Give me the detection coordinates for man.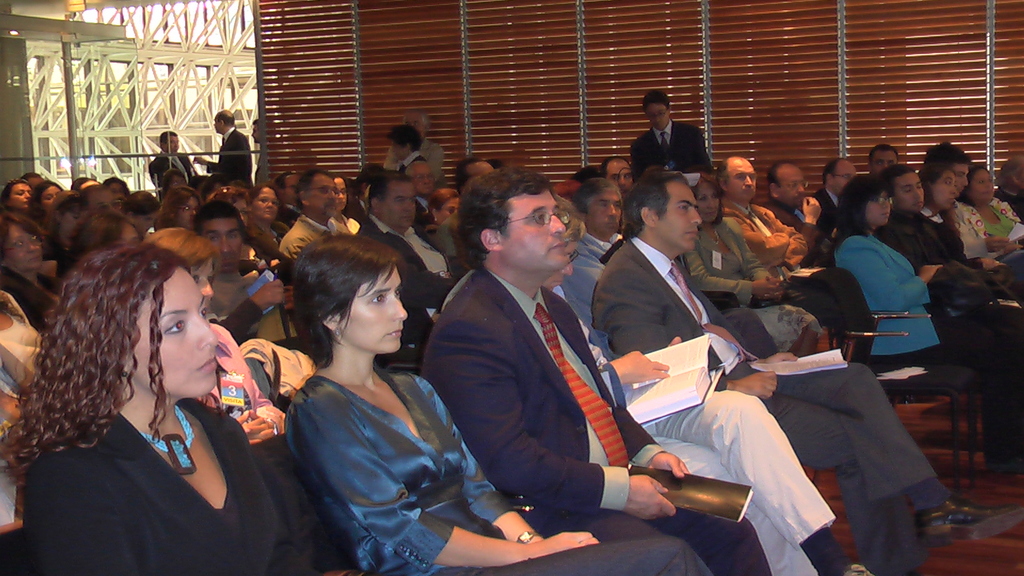
rect(415, 163, 769, 575).
